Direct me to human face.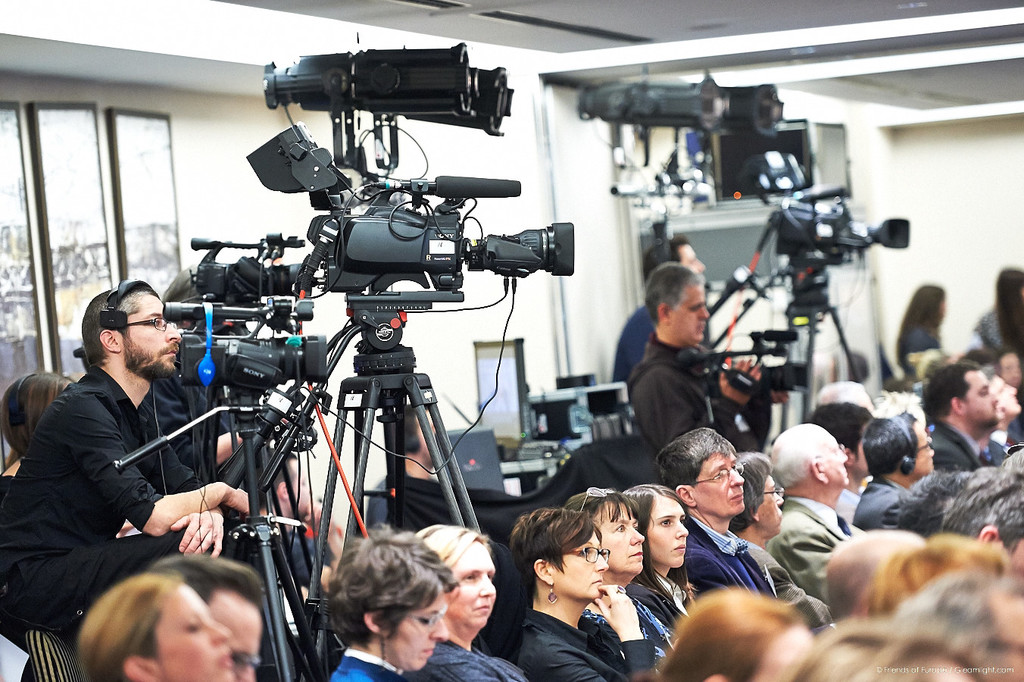
Direction: [x1=554, y1=532, x2=607, y2=598].
